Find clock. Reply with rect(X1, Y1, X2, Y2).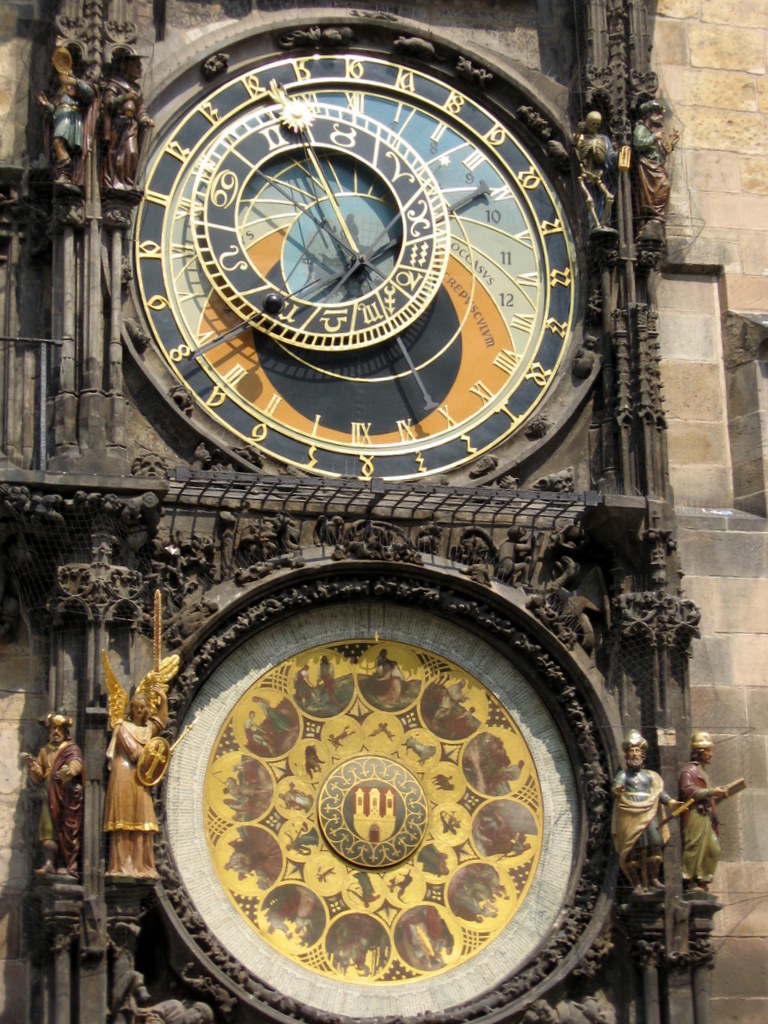
rect(113, 48, 609, 507).
